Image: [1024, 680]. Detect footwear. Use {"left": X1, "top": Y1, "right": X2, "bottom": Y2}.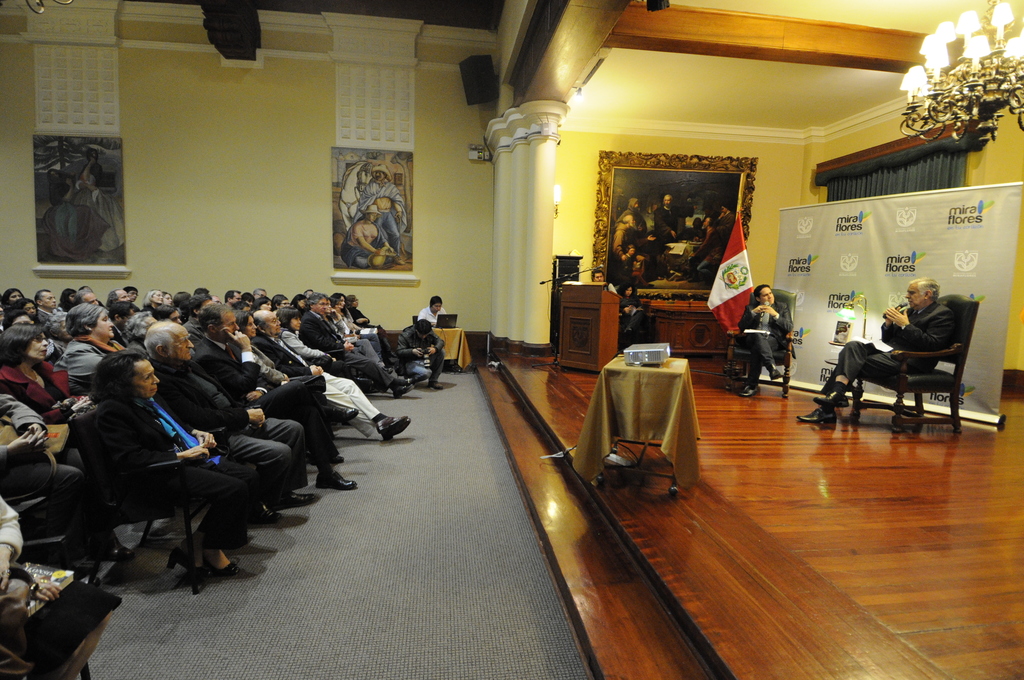
{"left": 394, "top": 385, "right": 415, "bottom": 400}.
